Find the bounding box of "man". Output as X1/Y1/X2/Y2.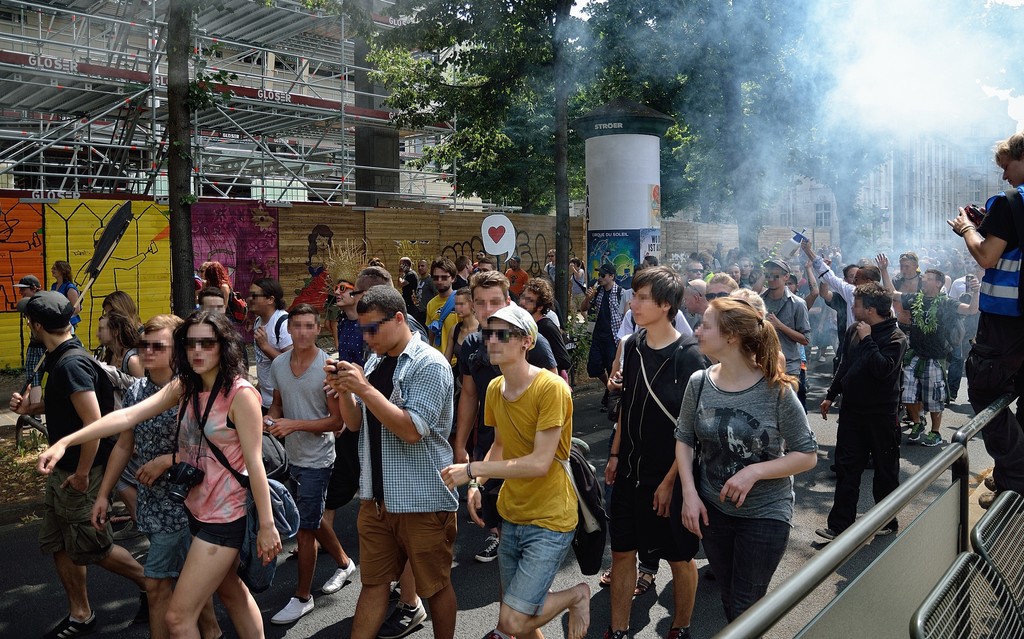
895/251/927/343.
